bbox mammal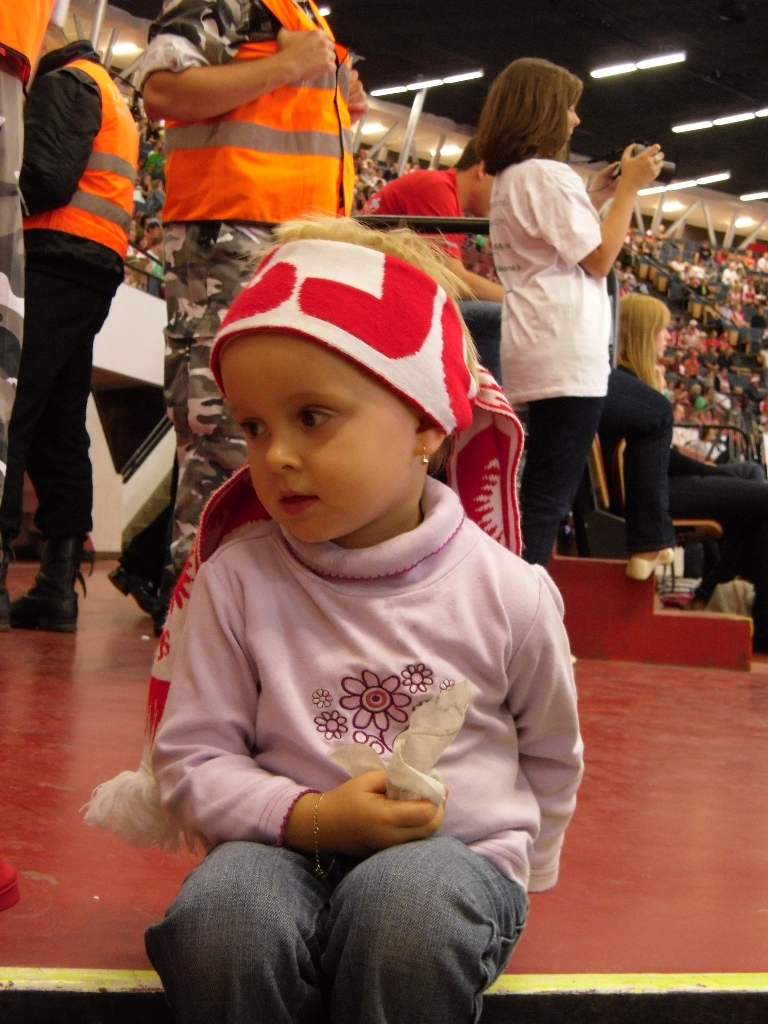
(611, 292, 767, 641)
